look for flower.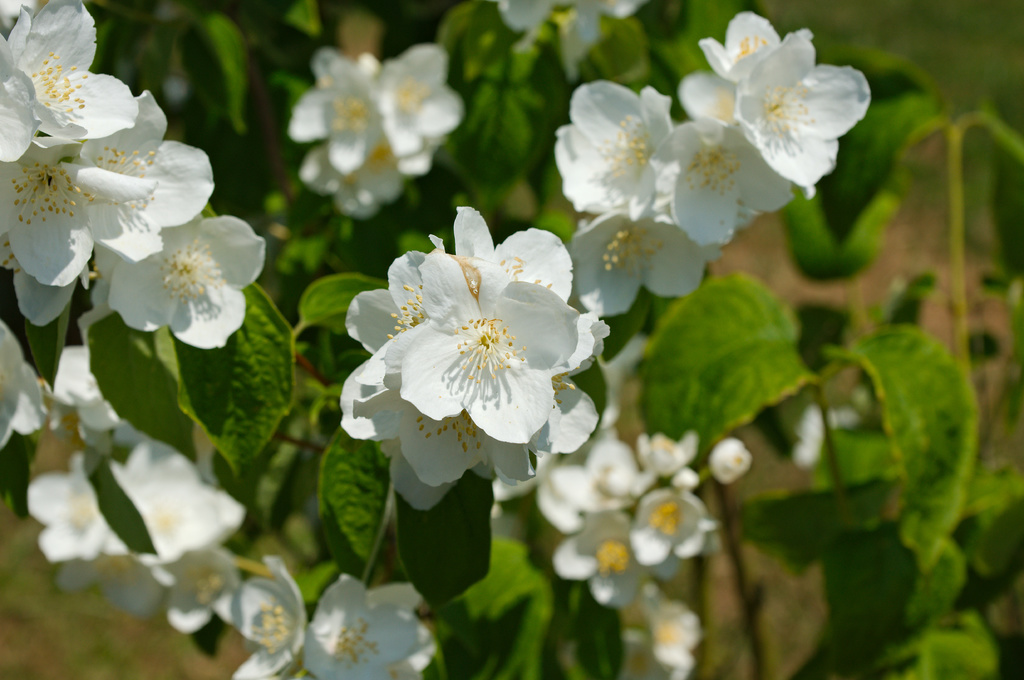
Found: box(492, 0, 659, 83).
